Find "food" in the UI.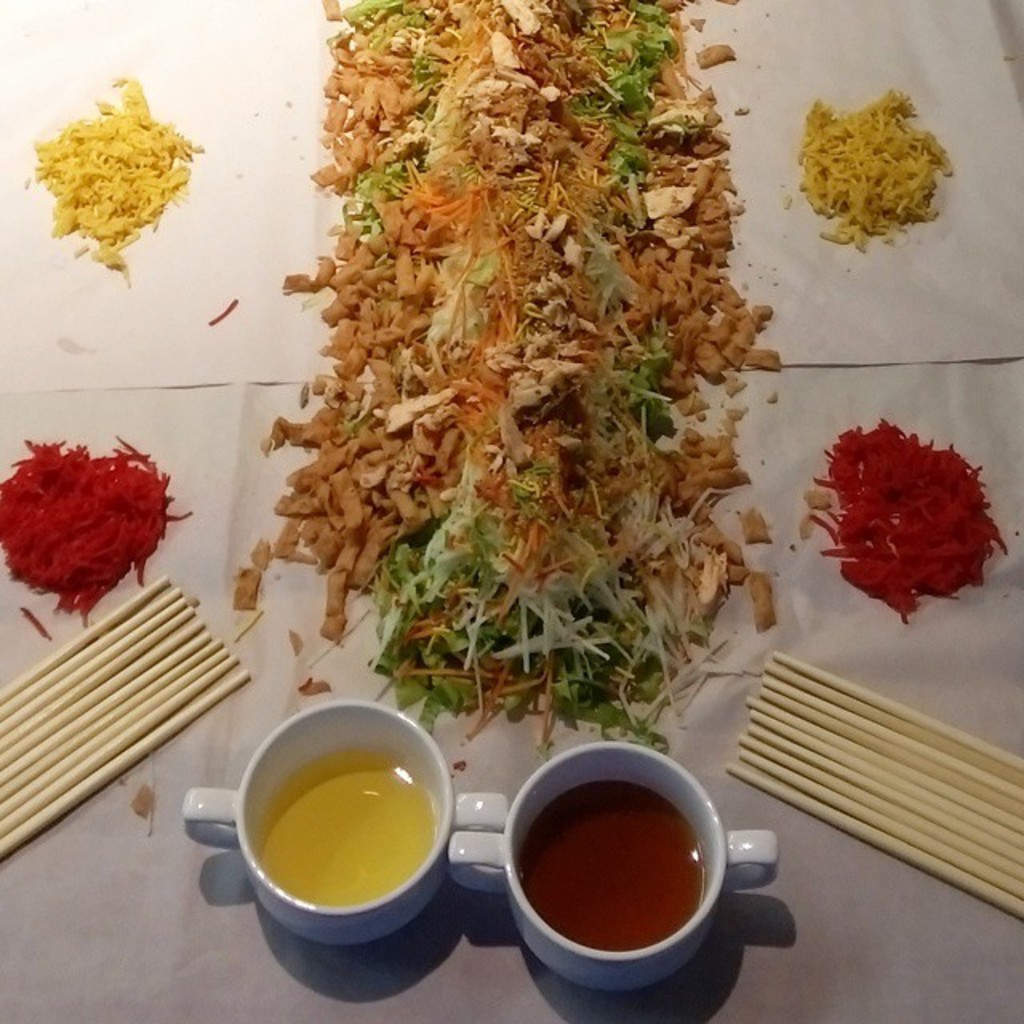
UI element at box=[22, 75, 205, 285].
